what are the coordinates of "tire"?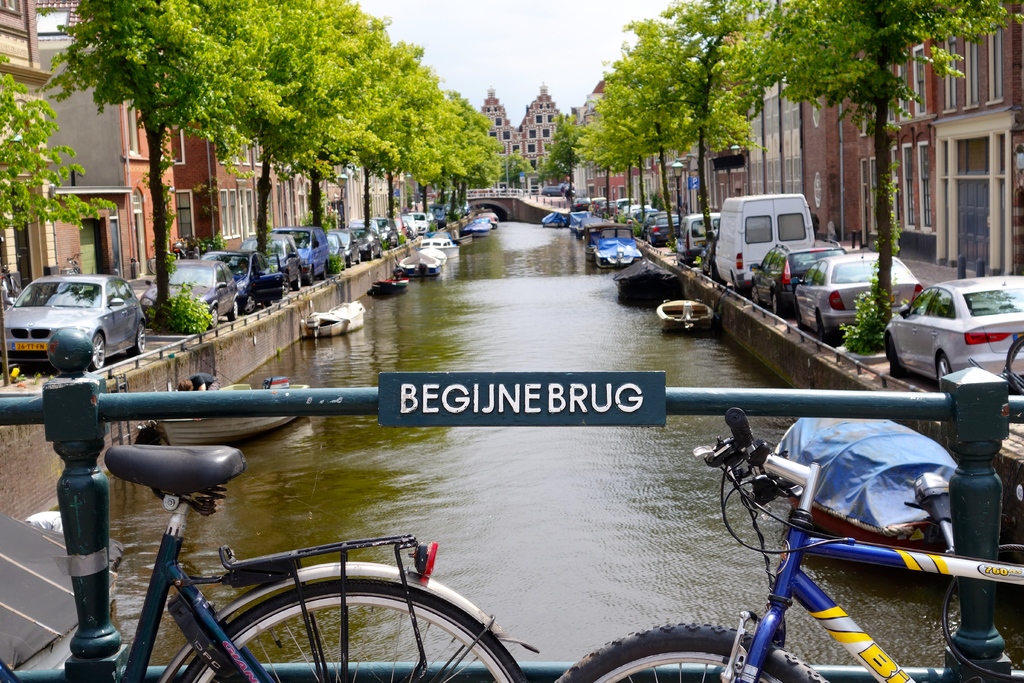
(left=148, top=258, right=156, bottom=273).
